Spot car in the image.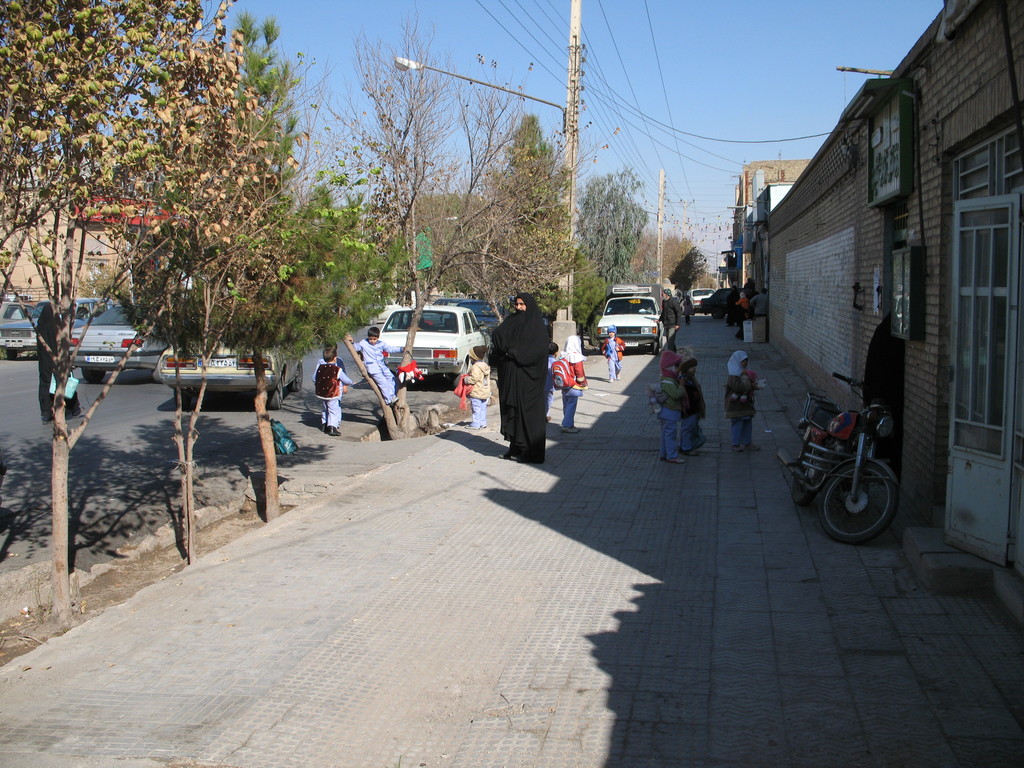
car found at (70,300,174,385).
